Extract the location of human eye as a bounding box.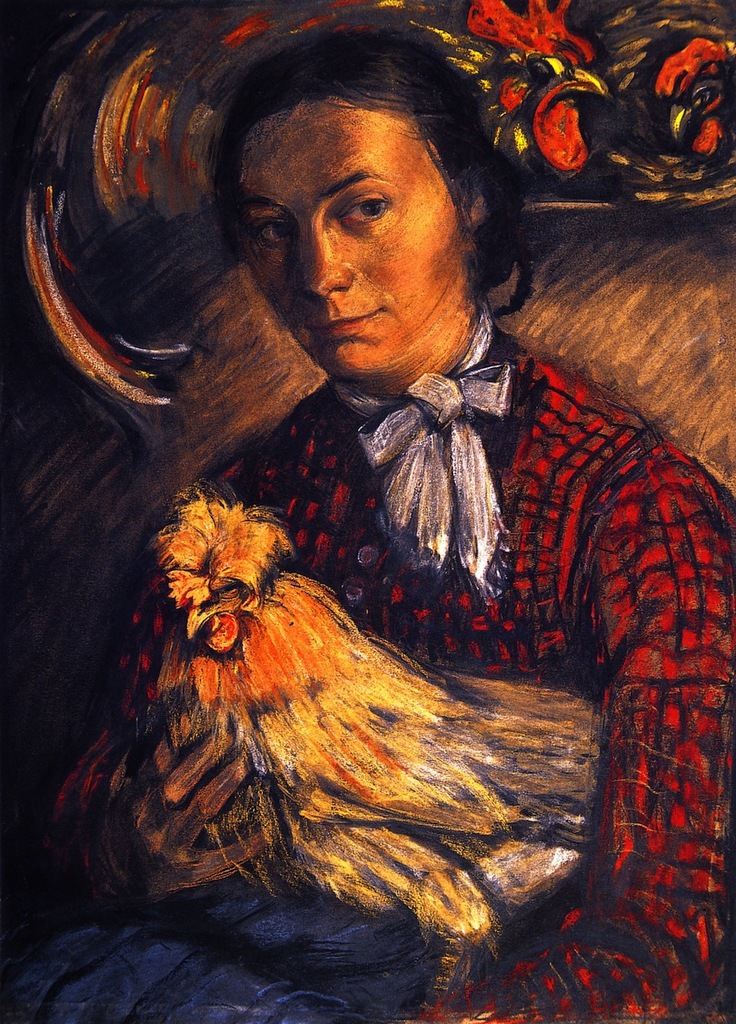
locate(241, 210, 301, 259).
